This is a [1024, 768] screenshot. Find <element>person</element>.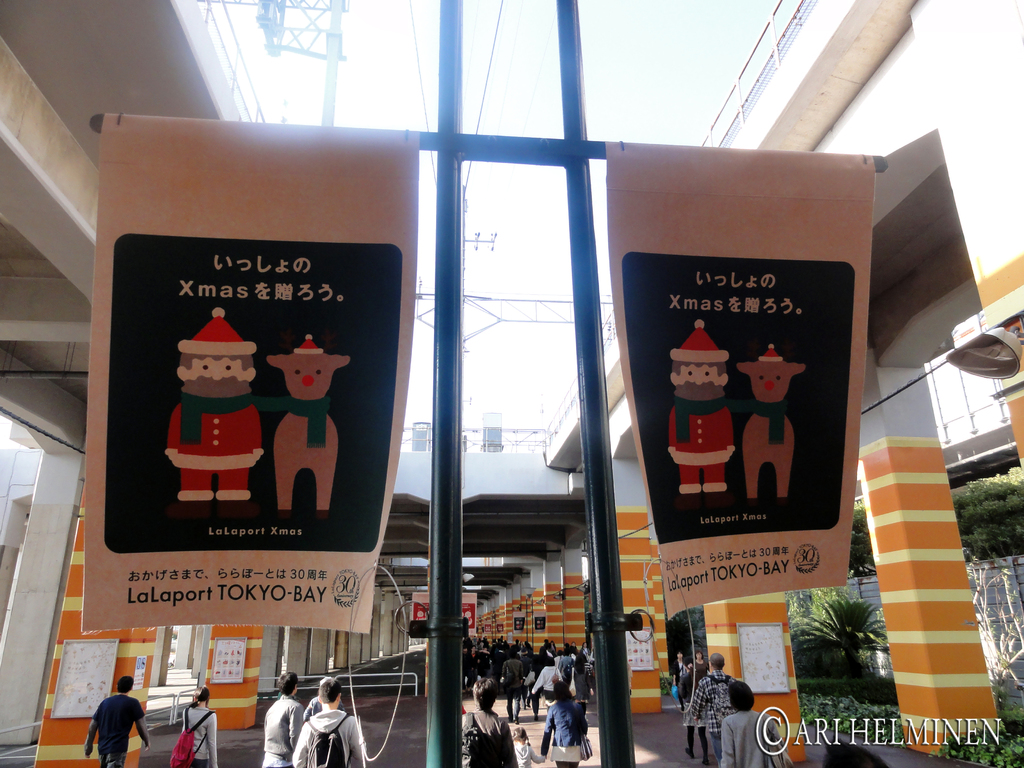
Bounding box: [x1=289, y1=678, x2=366, y2=767].
